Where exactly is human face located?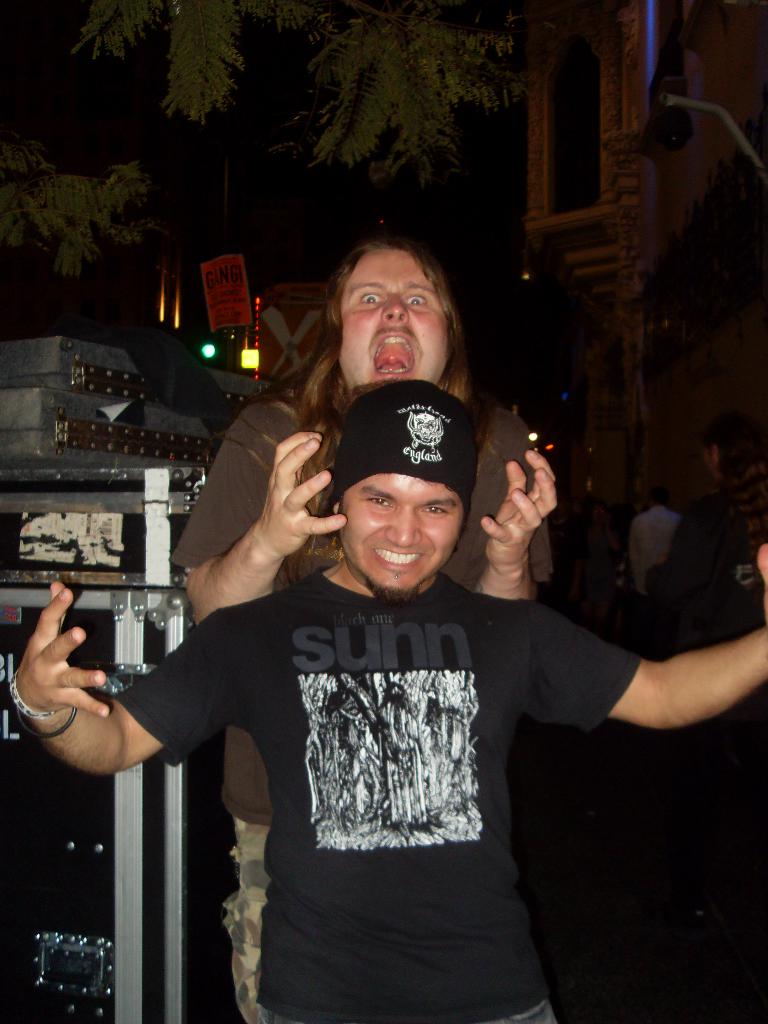
Its bounding box is {"left": 336, "top": 480, "right": 462, "bottom": 595}.
